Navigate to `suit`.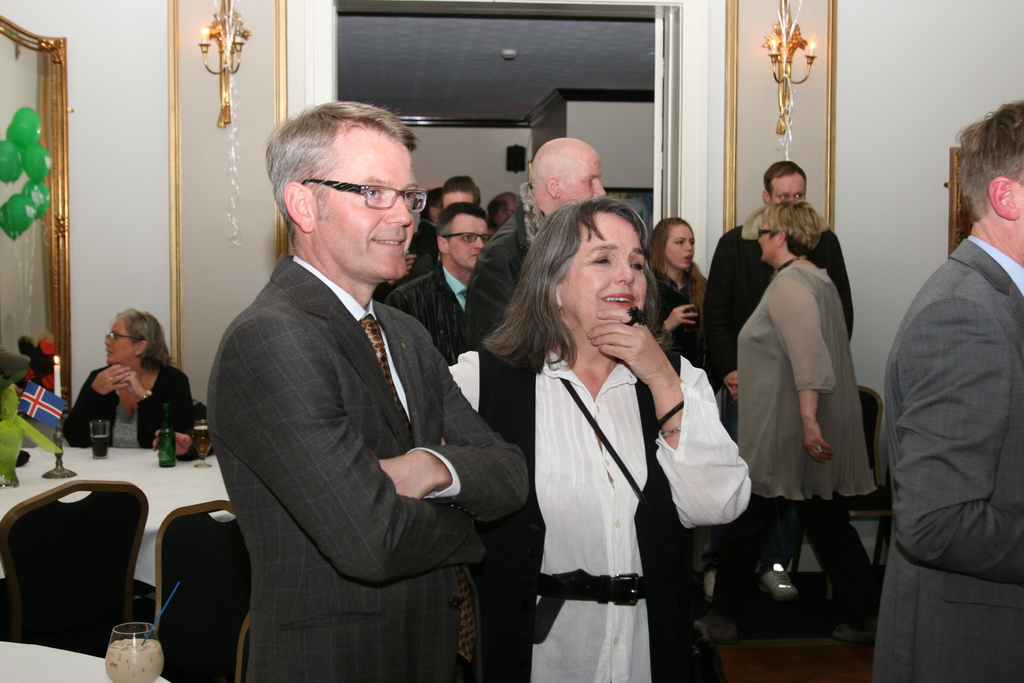
Navigation target: box=[392, 267, 473, 366].
